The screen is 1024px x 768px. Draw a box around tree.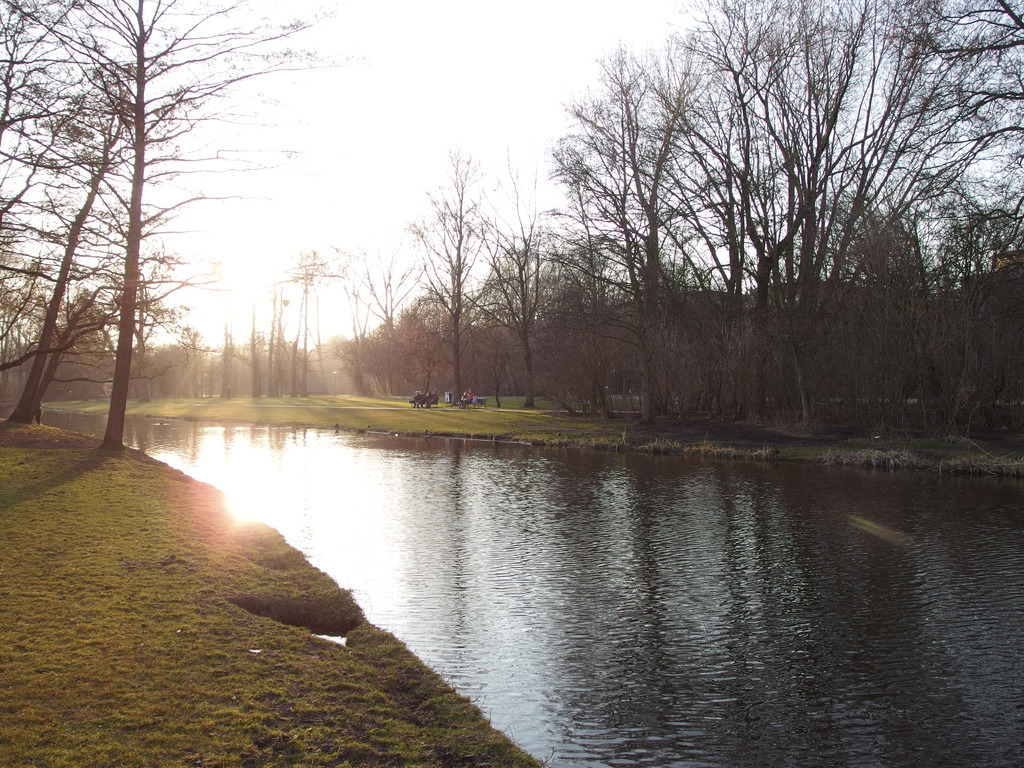
x1=221, y1=328, x2=236, y2=401.
